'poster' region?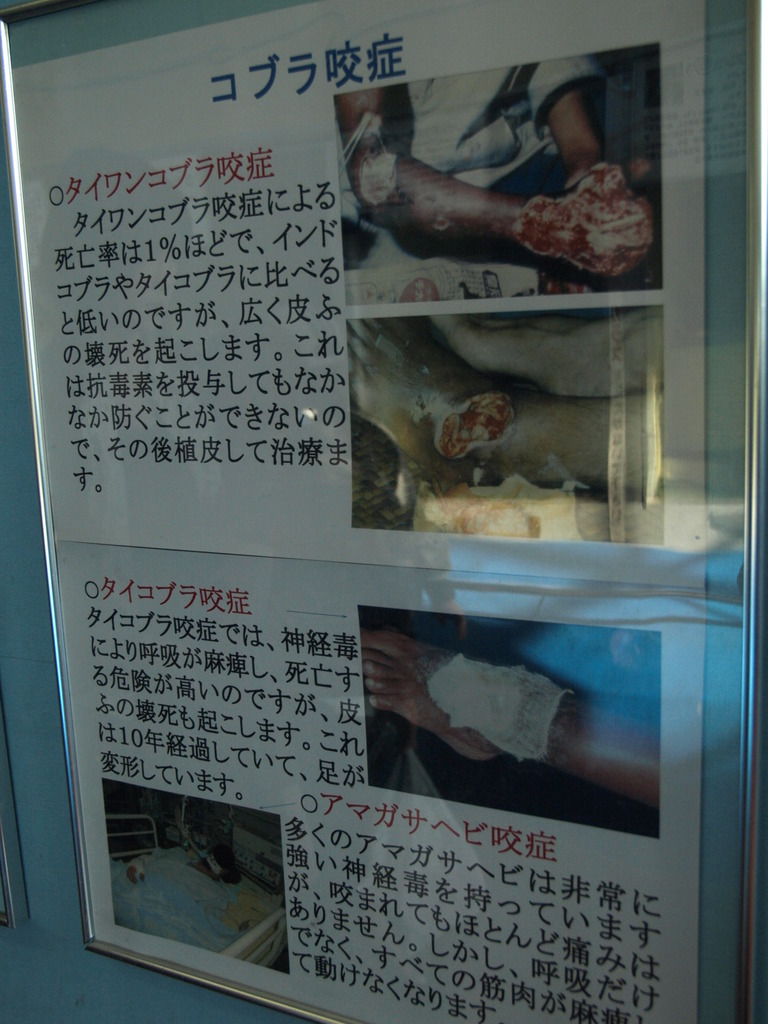
(left=58, top=541, right=705, bottom=1023)
